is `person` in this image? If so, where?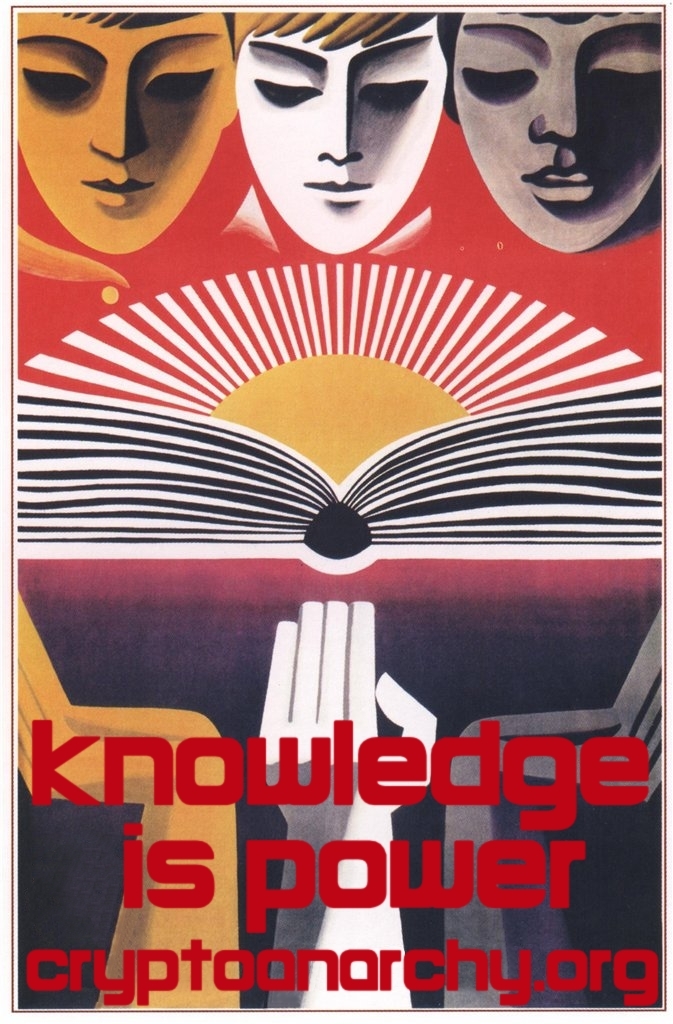
Yes, at bbox(10, 14, 235, 264).
